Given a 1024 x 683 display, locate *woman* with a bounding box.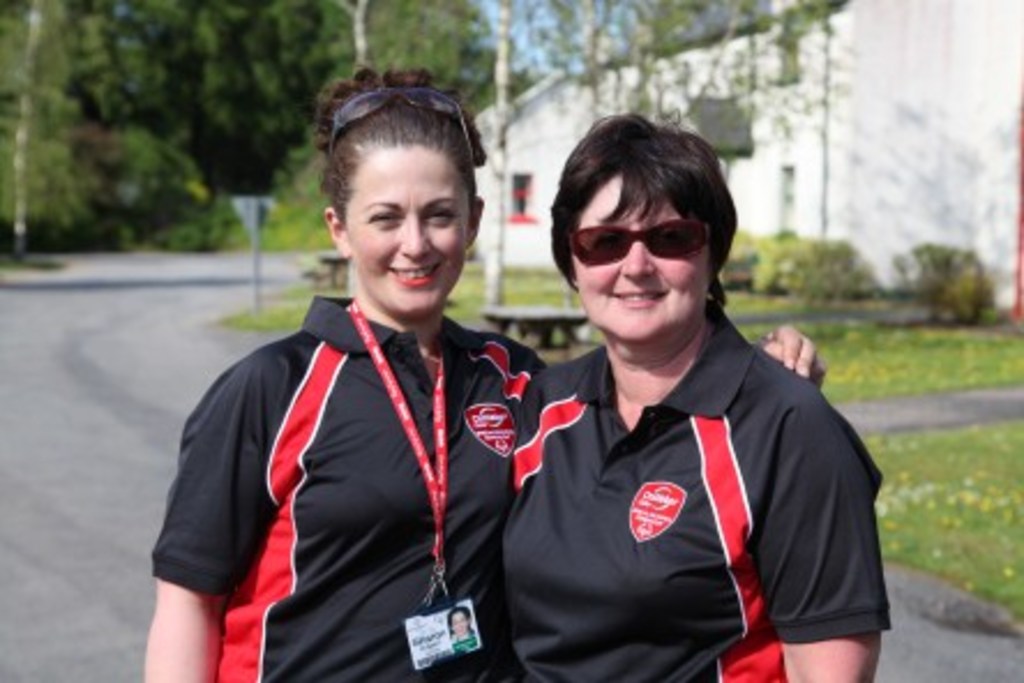
Located: [x1=450, y1=607, x2=477, y2=648].
